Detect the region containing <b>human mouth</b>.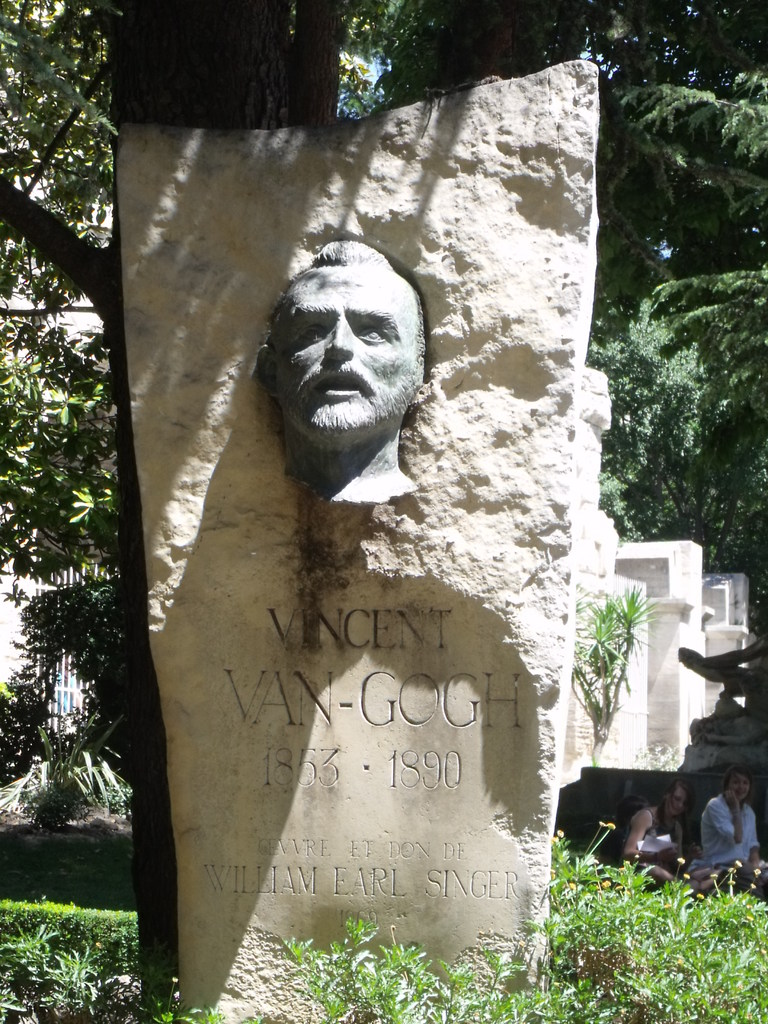
<region>310, 371, 367, 401</region>.
